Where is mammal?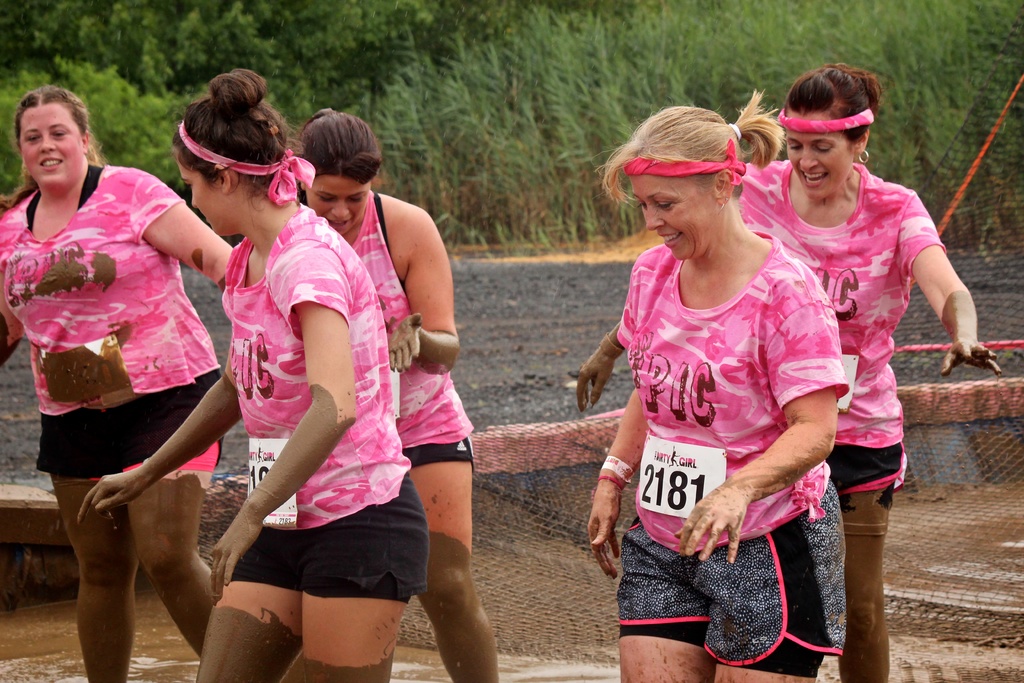
(301,104,475,682).
